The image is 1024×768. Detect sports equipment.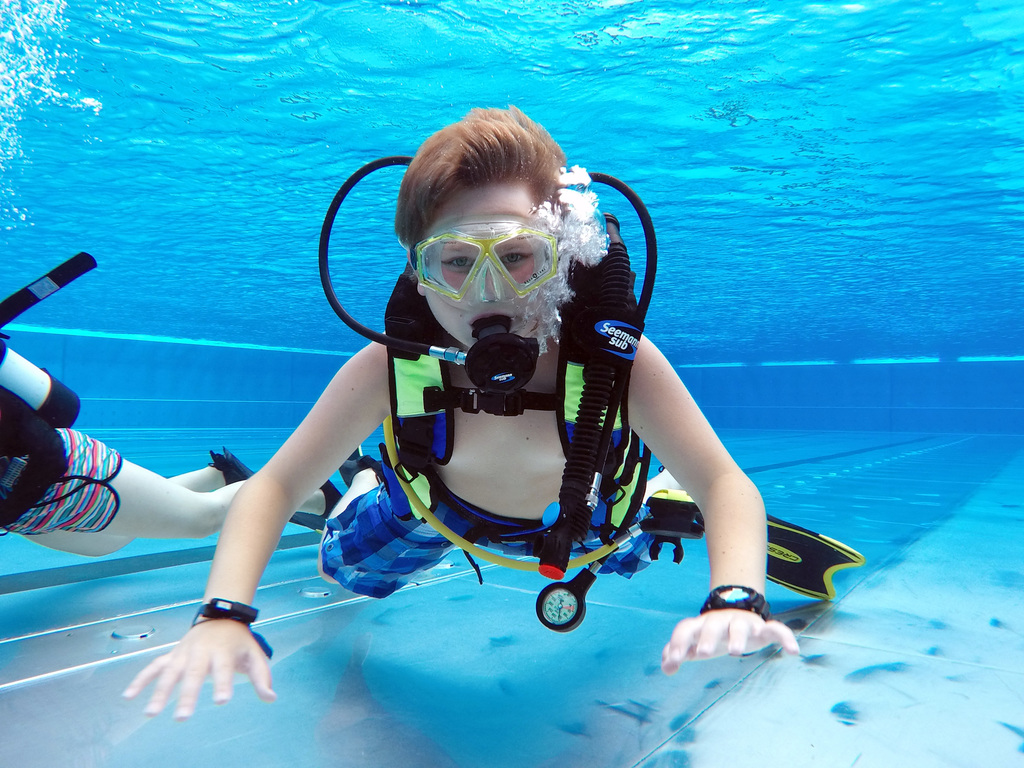
Detection: (left=289, top=477, right=339, bottom=541).
